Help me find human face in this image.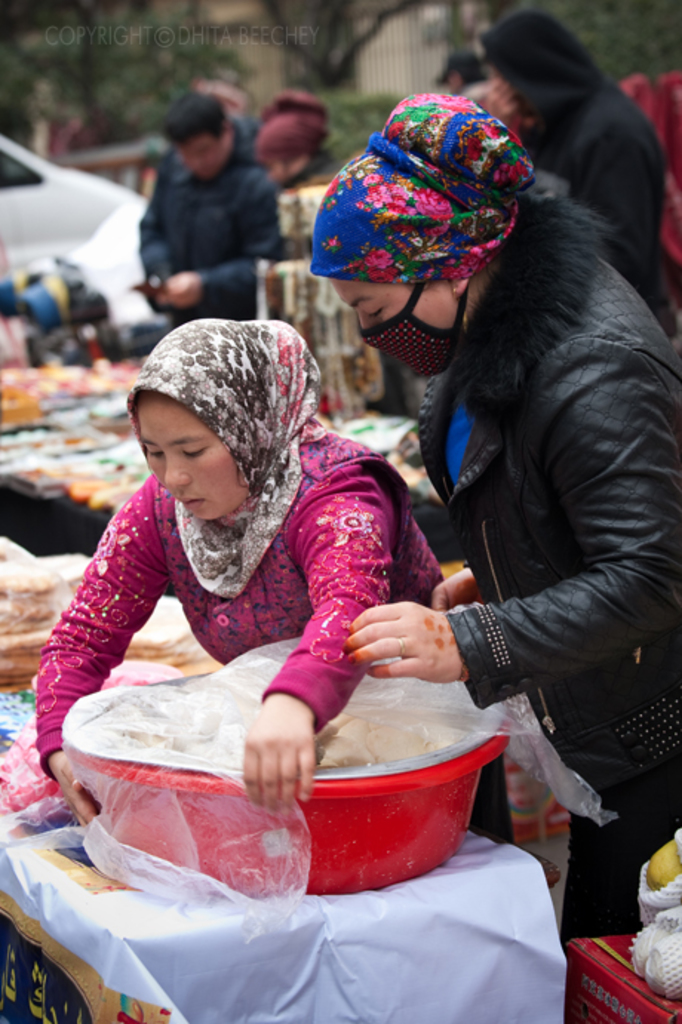
Found it: pyautogui.locateOnScreen(144, 394, 252, 525).
